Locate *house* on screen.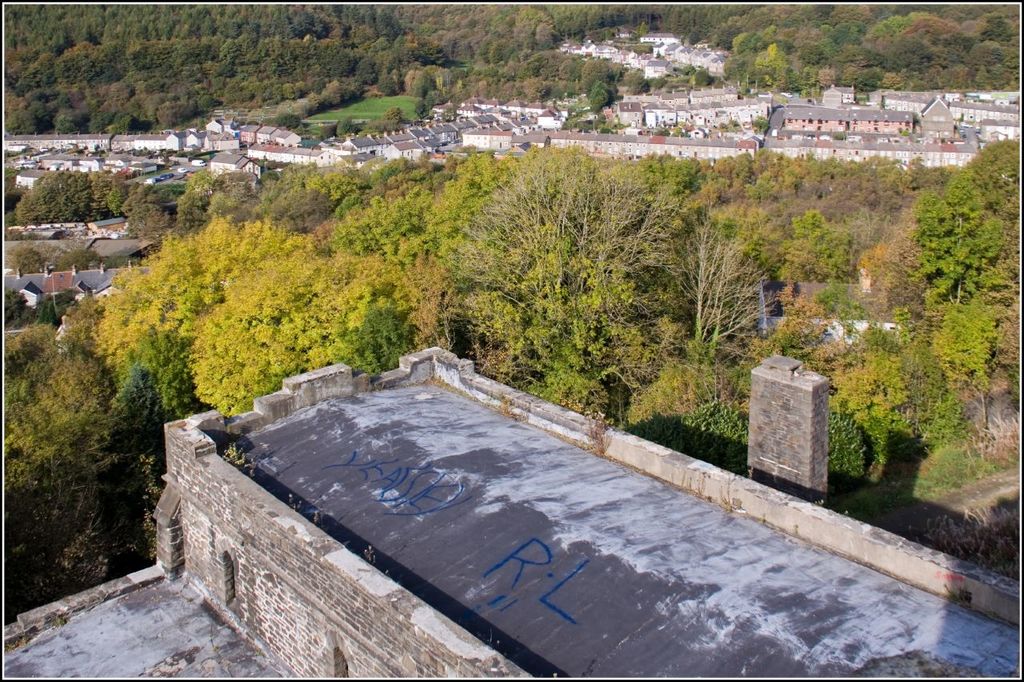
On screen at bbox=(3, 257, 152, 308).
